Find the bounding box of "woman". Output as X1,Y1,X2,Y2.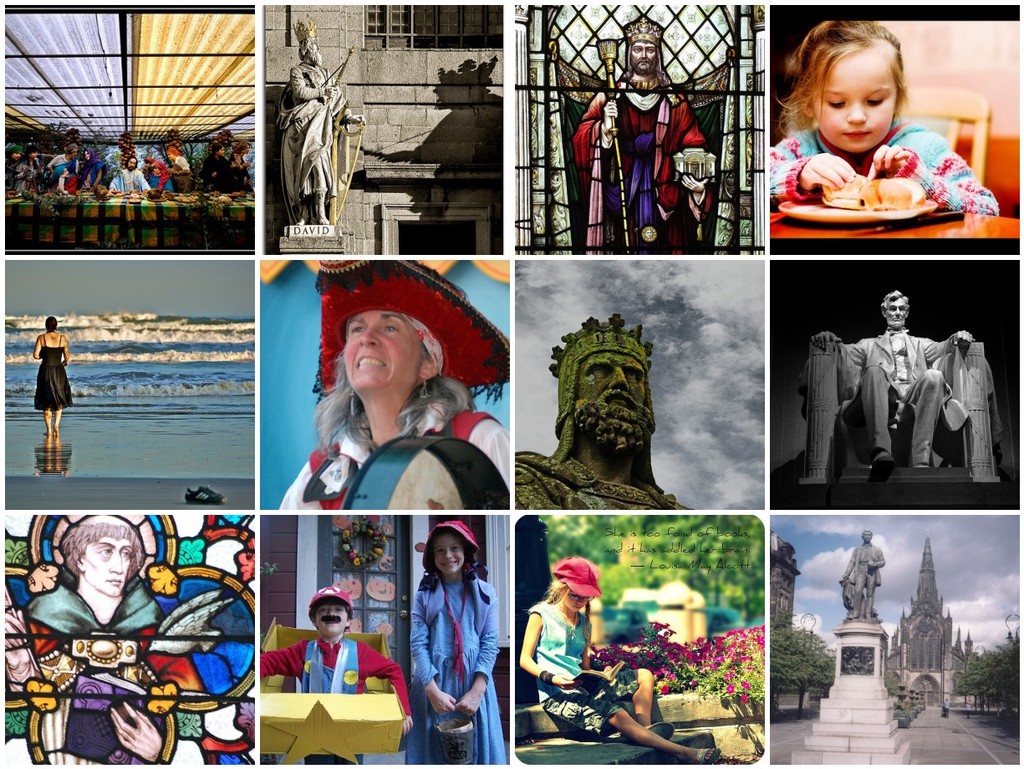
201,144,230,193.
